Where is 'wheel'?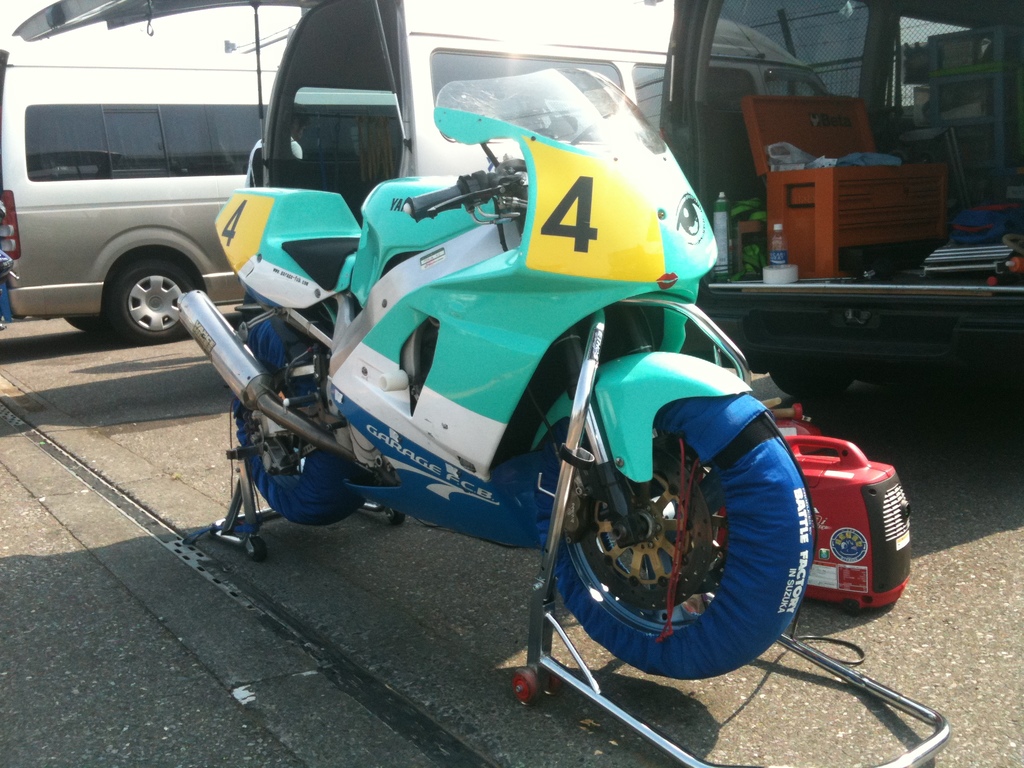
104:262:194:342.
